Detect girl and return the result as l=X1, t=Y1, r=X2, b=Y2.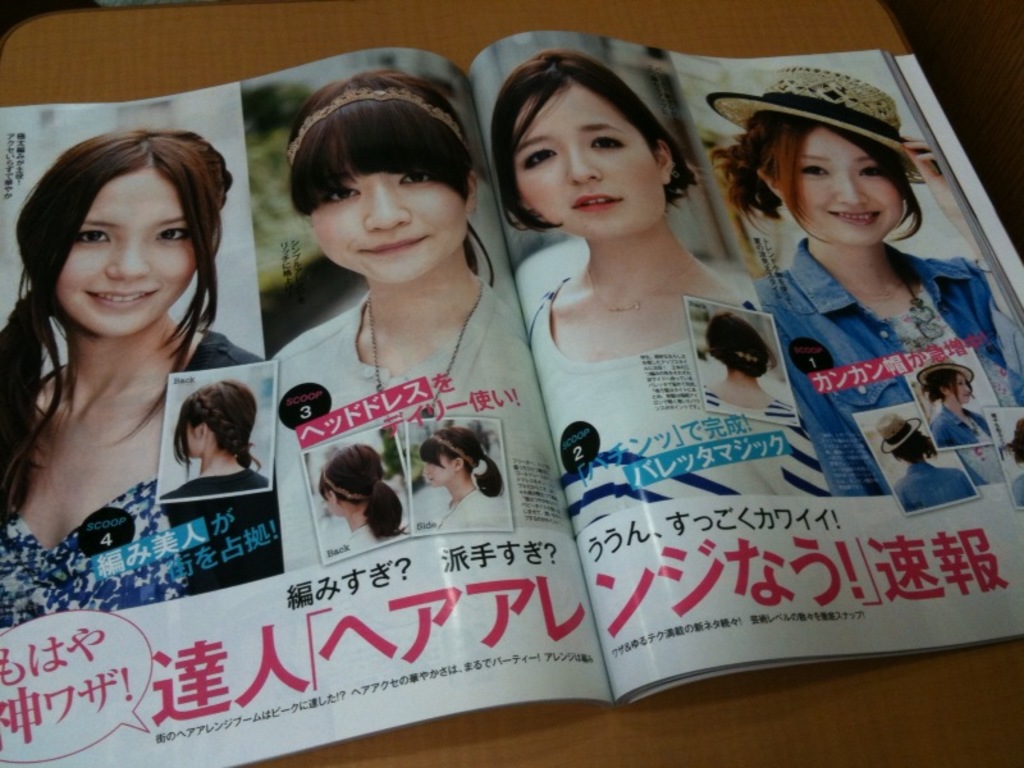
l=484, t=47, r=832, b=536.
